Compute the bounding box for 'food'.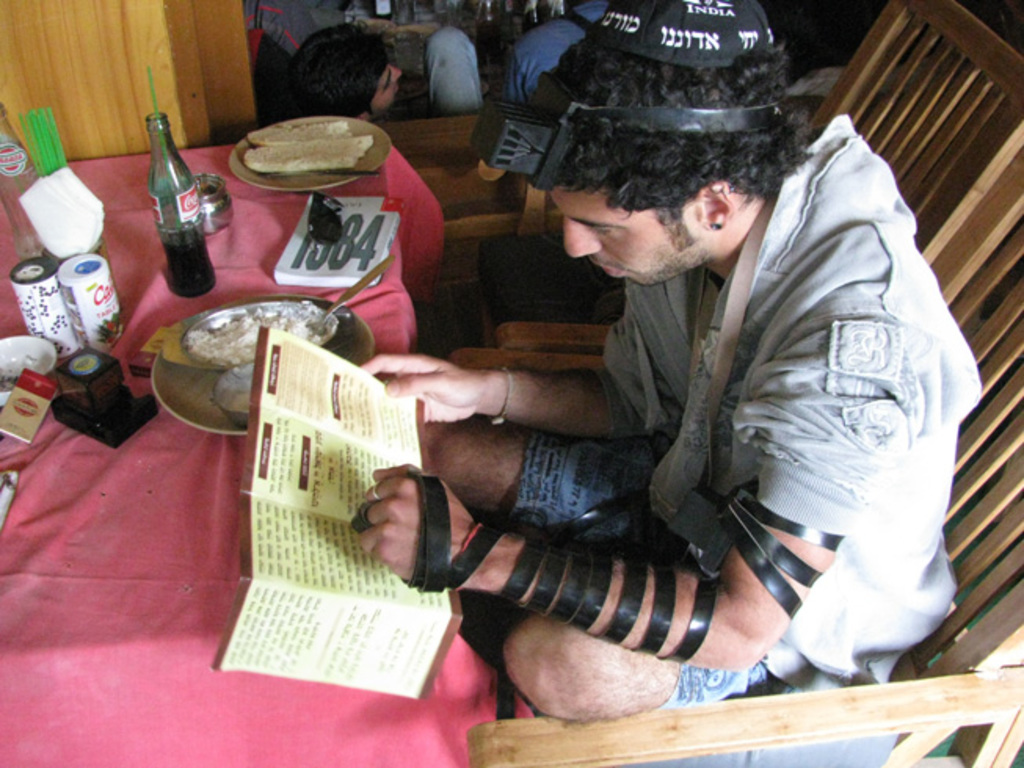
[x1=187, y1=302, x2=326, y2=362].
